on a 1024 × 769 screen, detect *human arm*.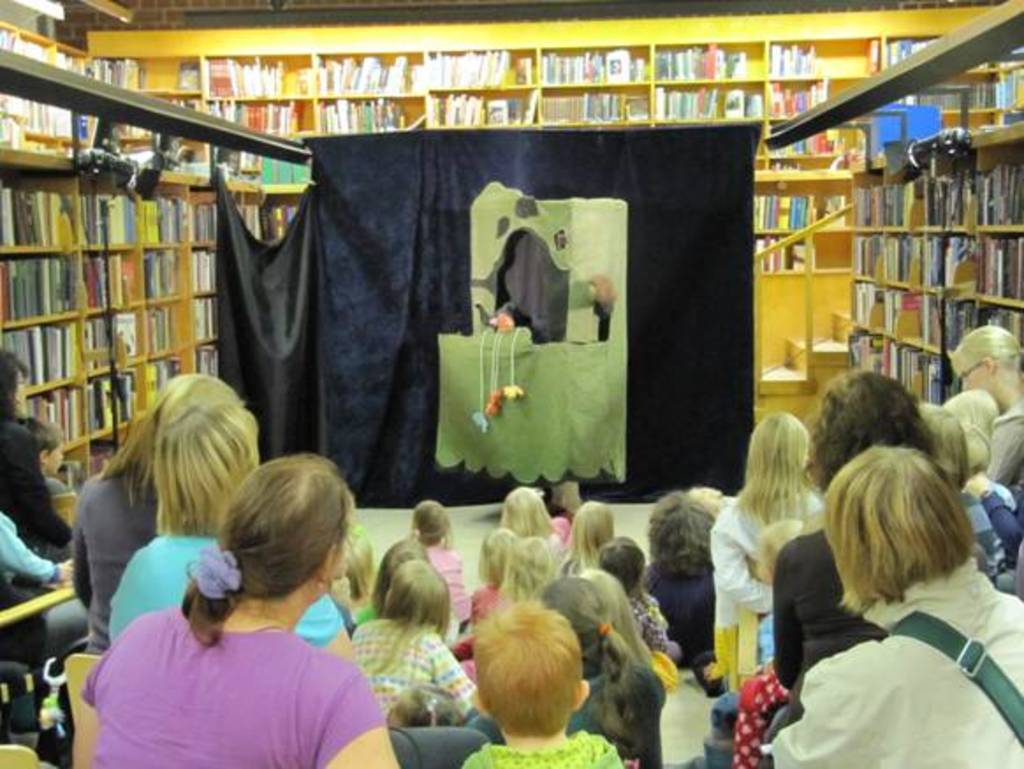
BBox(16, 431, 74, 542).
